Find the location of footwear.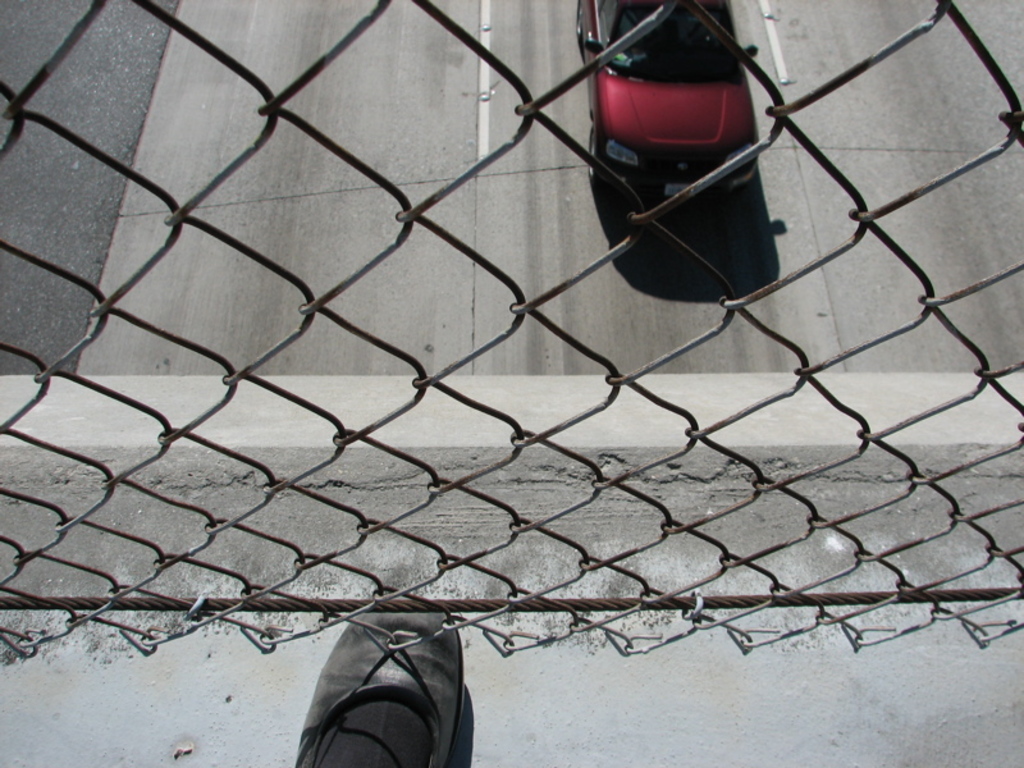
Location: pyautogui.locateOnScreen(296, 625, 476, 767).
